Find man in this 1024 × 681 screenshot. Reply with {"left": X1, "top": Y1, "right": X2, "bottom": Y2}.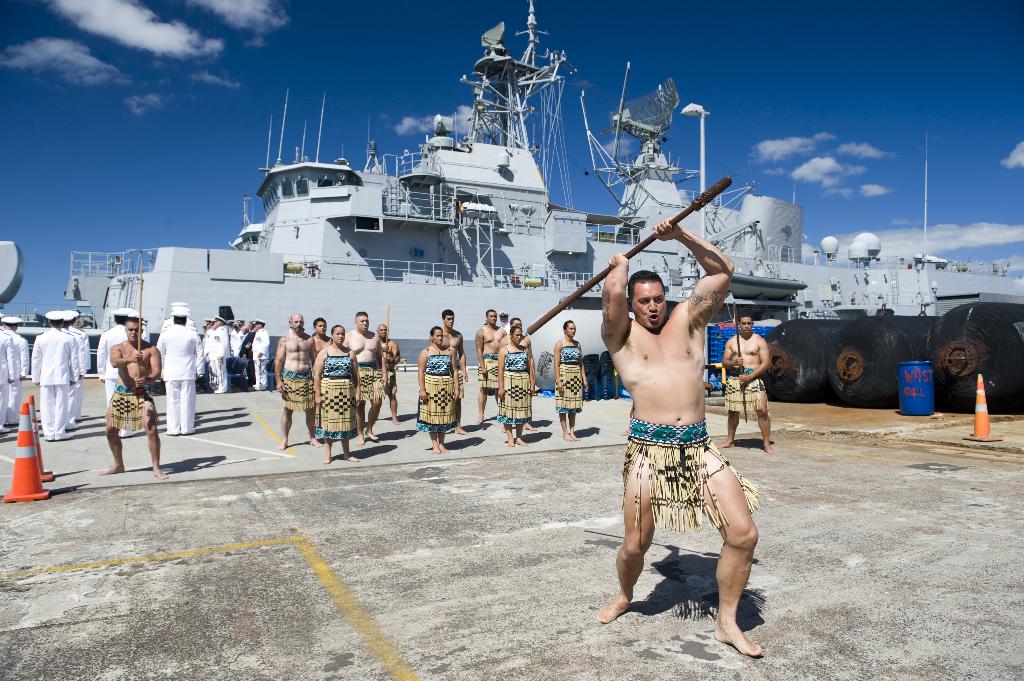
{"left": 501, "top": 314, "right": 538, "bottom": 367}.
